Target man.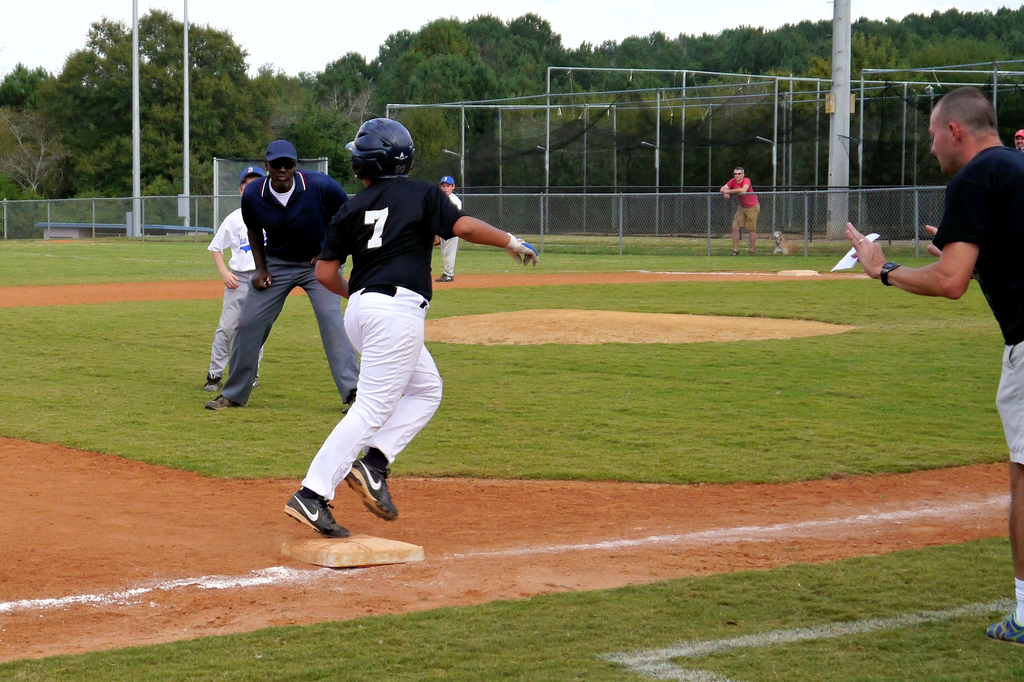
Target region: <box>196,135,387,431</box>.
